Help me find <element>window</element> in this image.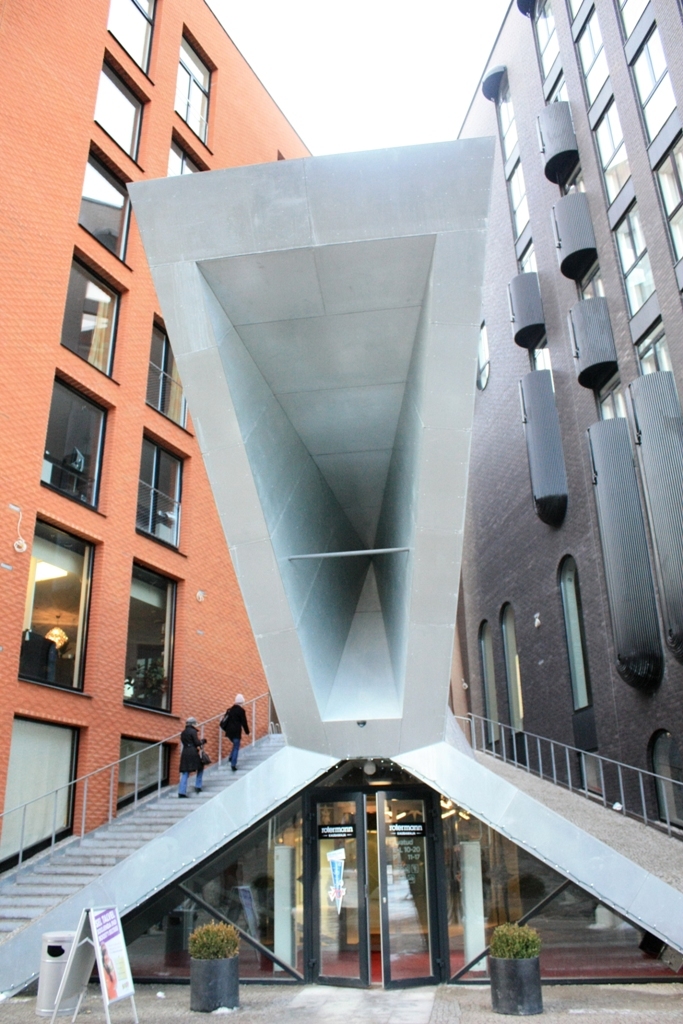
Found it: <box>93,54,137,157</box>.
